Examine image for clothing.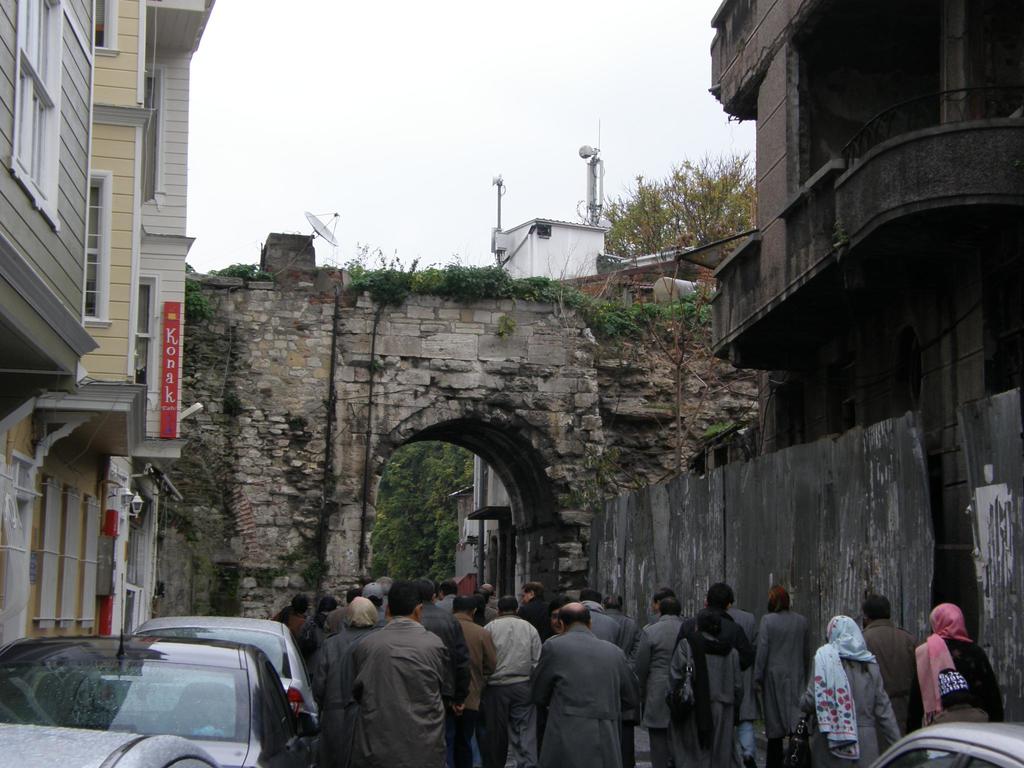
Examination result: [349,618,451,761].
